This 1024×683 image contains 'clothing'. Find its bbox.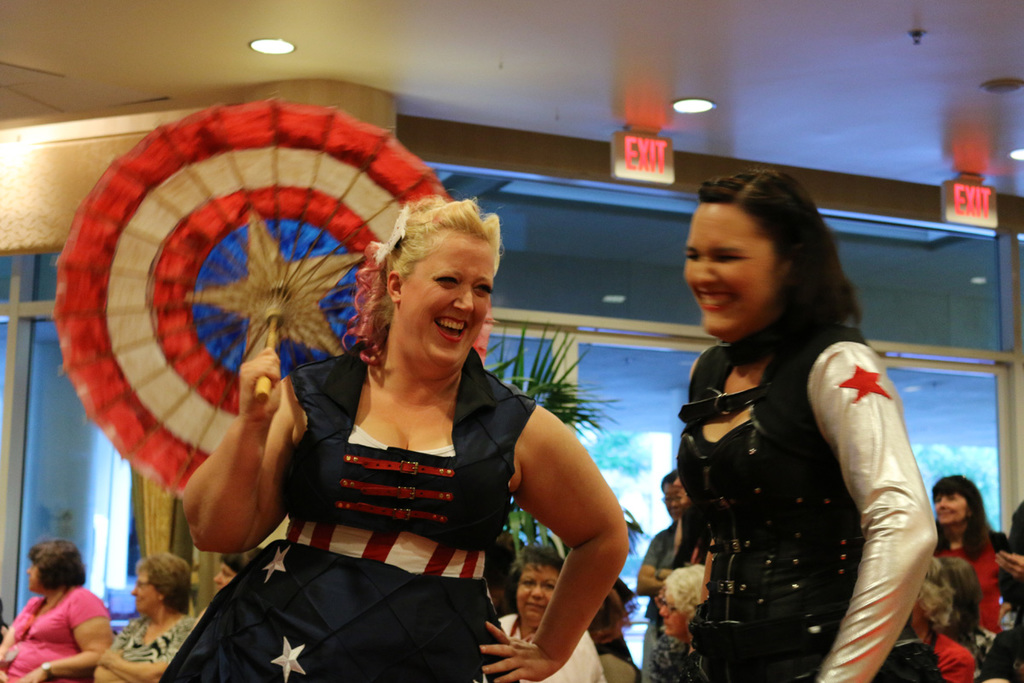
(662,283,930,670).
